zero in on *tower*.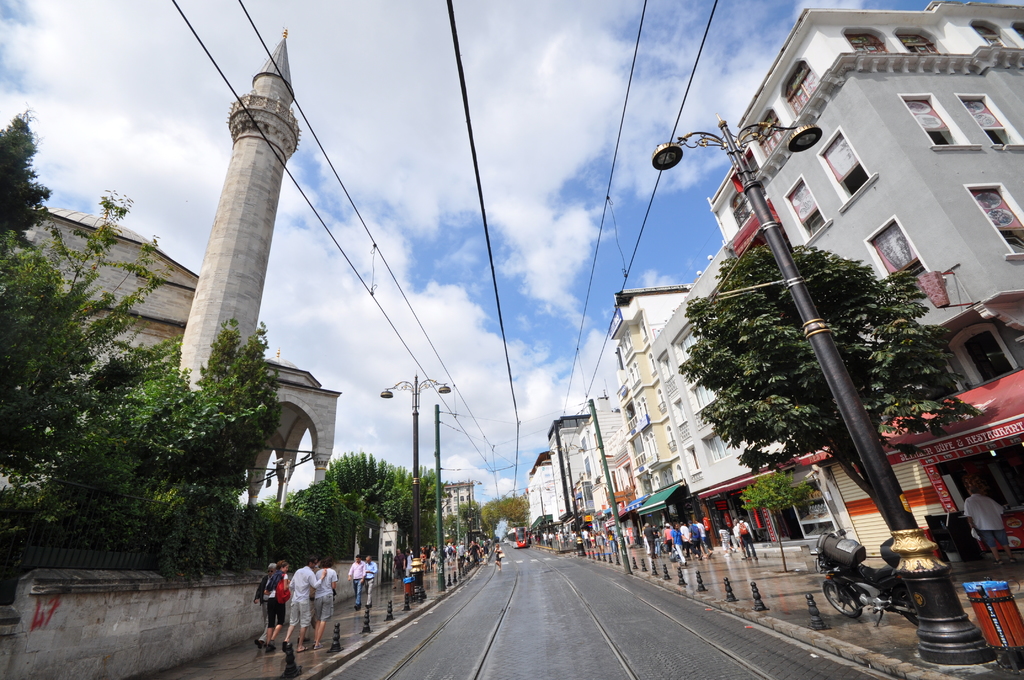
Zeroed in: left=155, top=32, right=316, bottom=390.
